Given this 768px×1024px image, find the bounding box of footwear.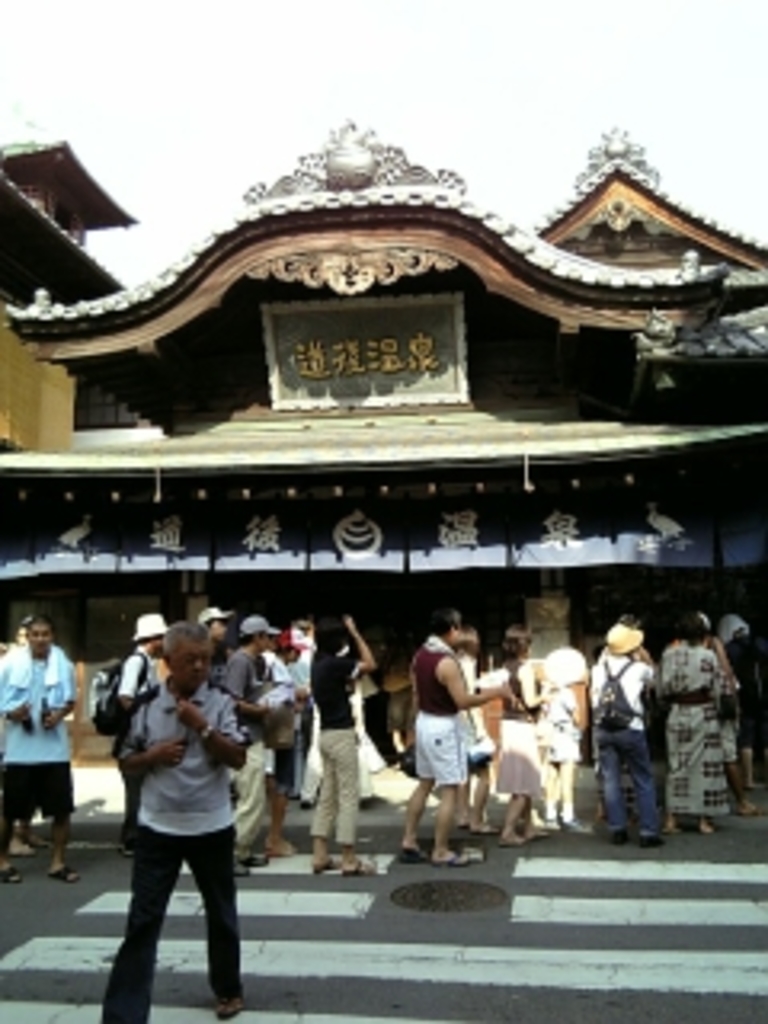
(left=342, top=861, right=368, bottom=880).
